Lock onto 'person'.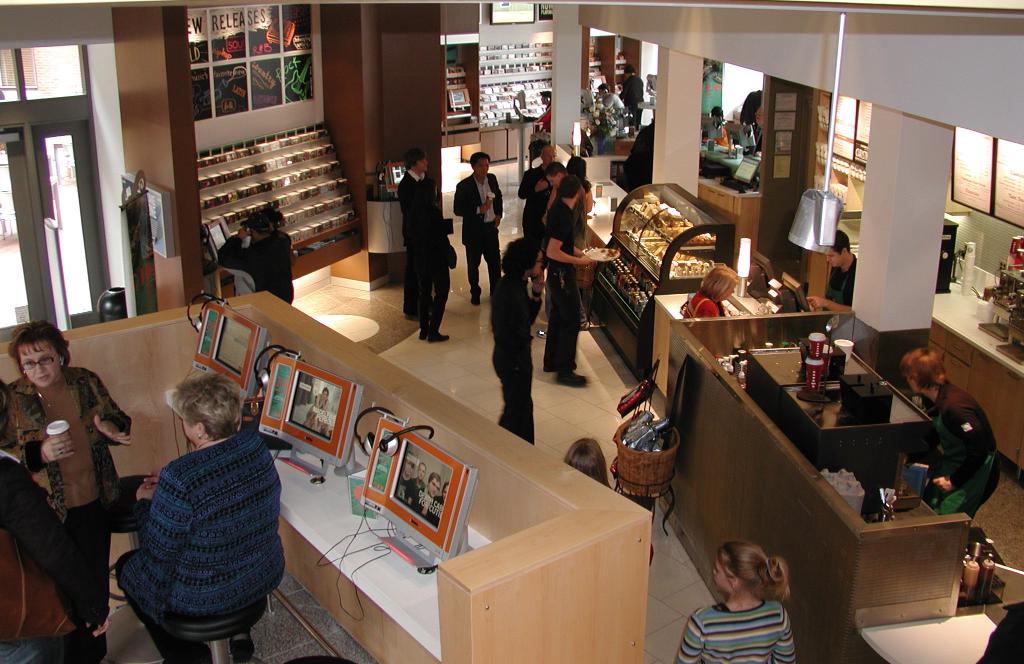
Locked: 826,233,860,301.
